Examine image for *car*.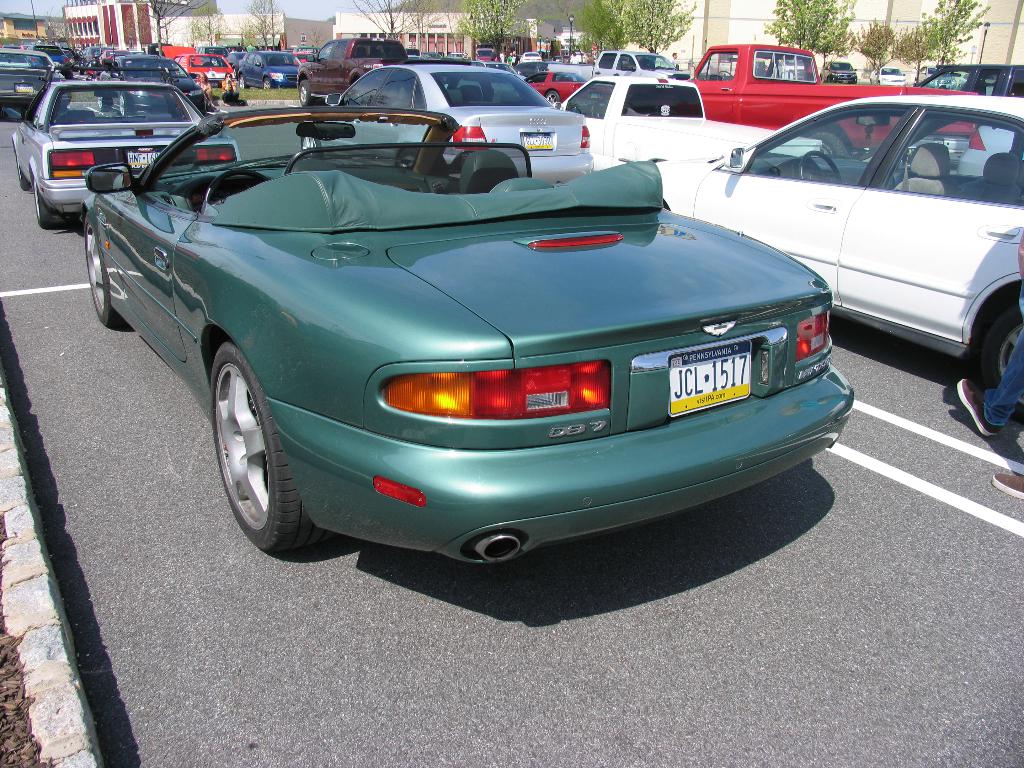
Examination result: x1=659, y1=43, x2=995, y2=150.
